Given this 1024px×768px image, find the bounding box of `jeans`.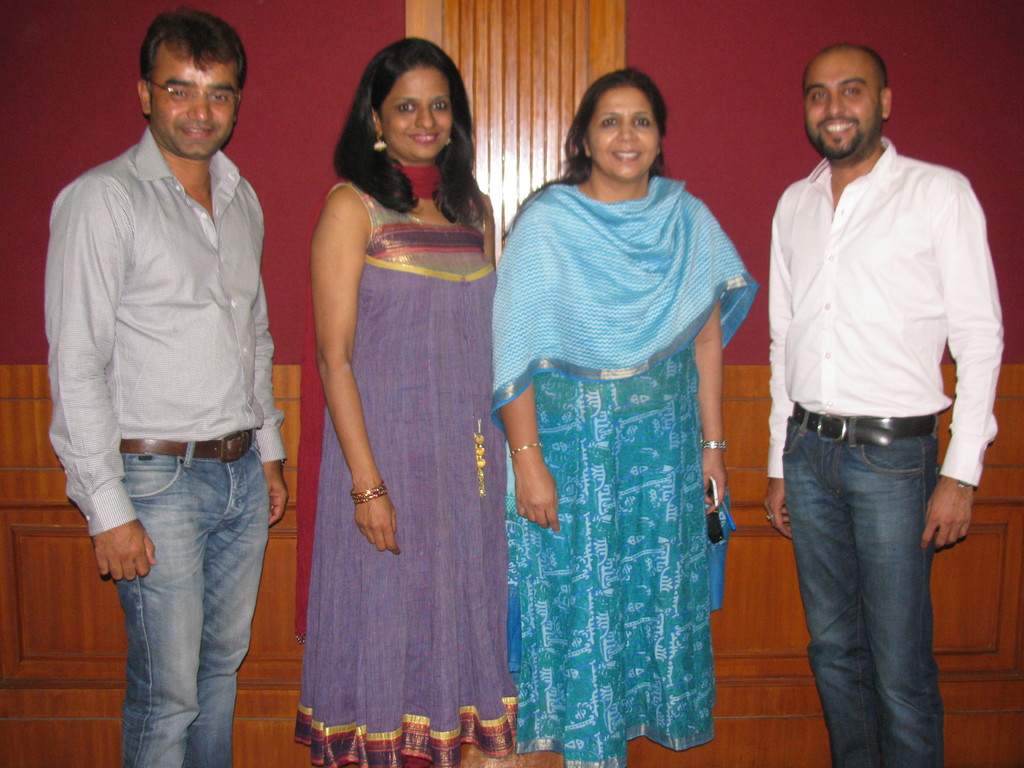
<box>782,408,941,767</box>.
